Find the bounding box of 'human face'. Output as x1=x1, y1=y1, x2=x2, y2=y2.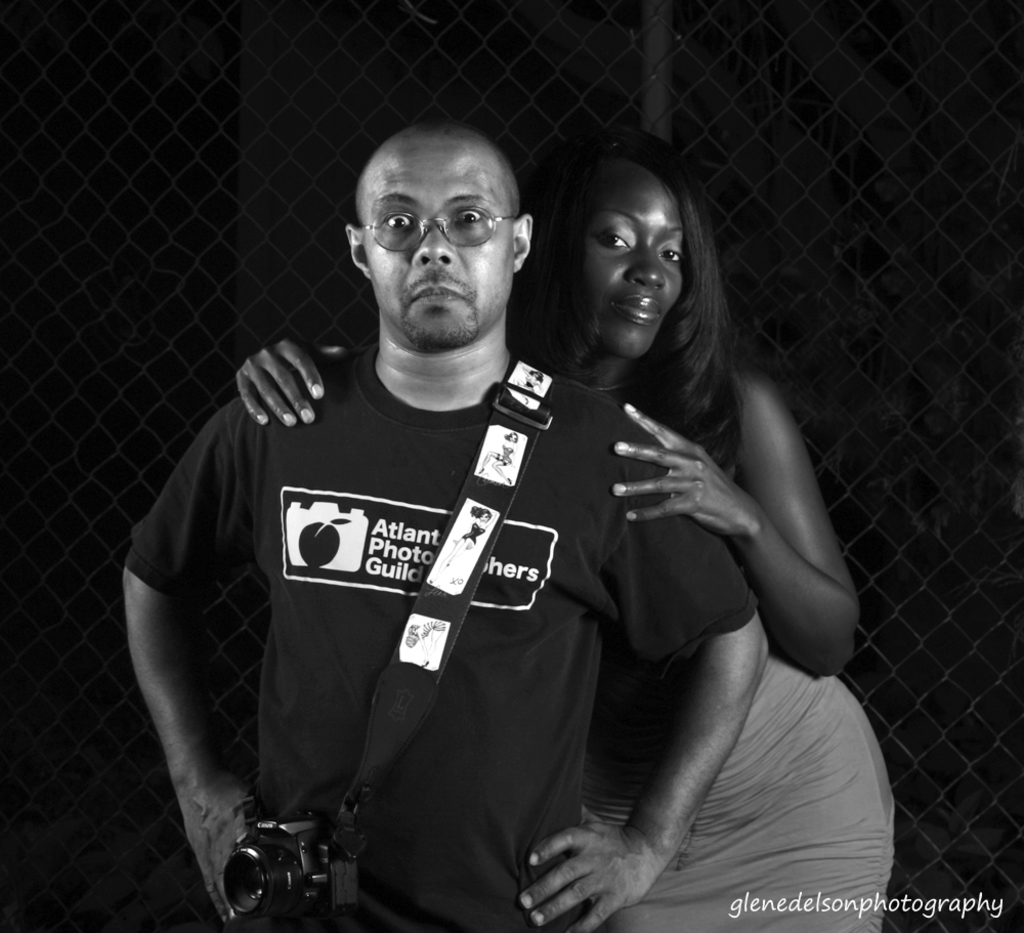
x1=366, y1=151, x2=519, y2=346.
